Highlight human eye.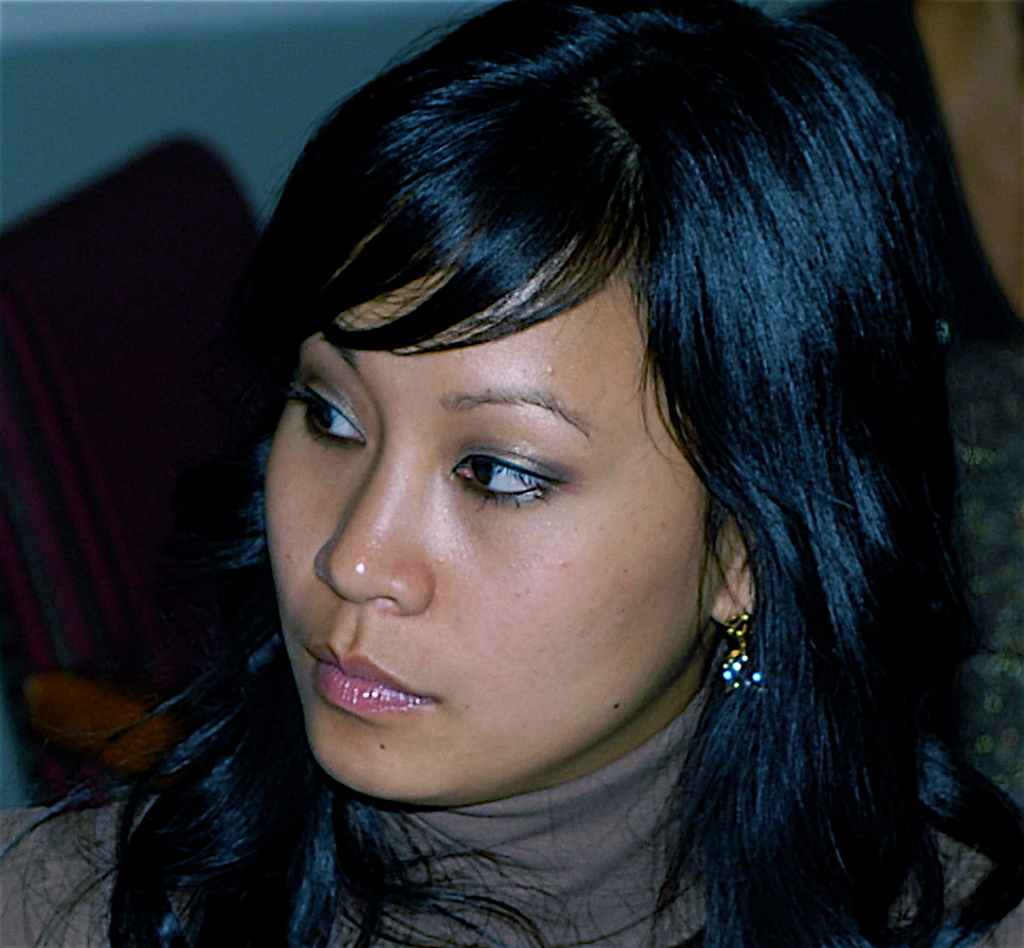
Highlighted region: 284:380:374:453.
